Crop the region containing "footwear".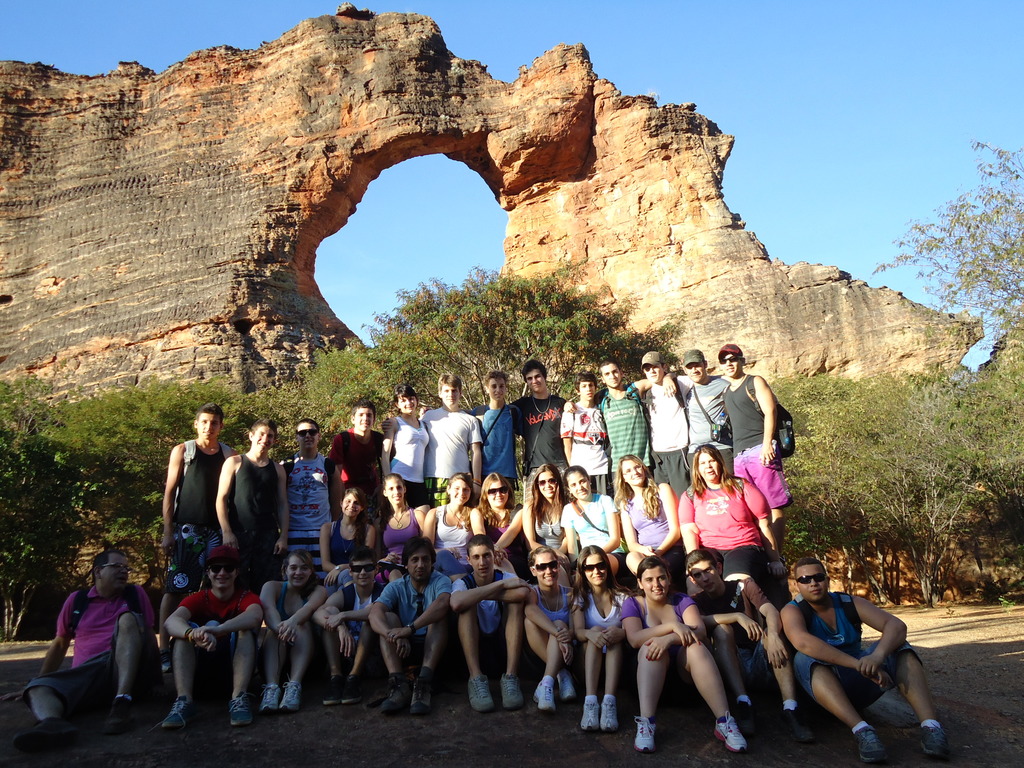
Crop region: {"x1": 715, "y1": 712, "x2": 749, "y2": 753}.
